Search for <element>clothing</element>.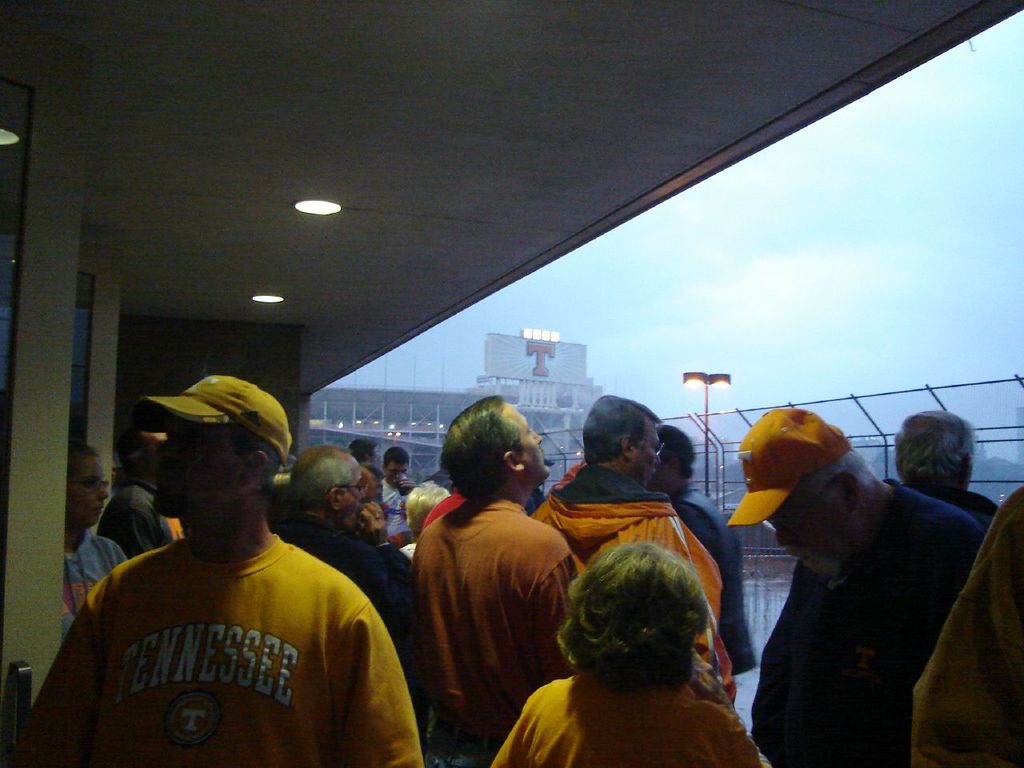
Found at (left=388, top=474, right=422, bottom=526).
